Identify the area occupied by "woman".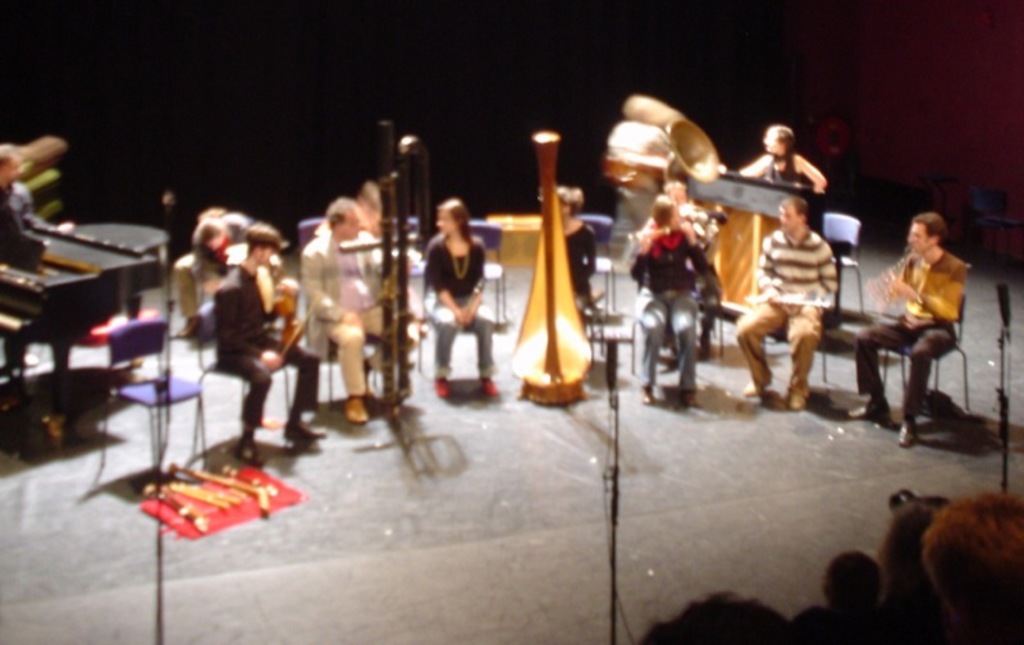
Area: Rect(736, 125, 832, 197).
